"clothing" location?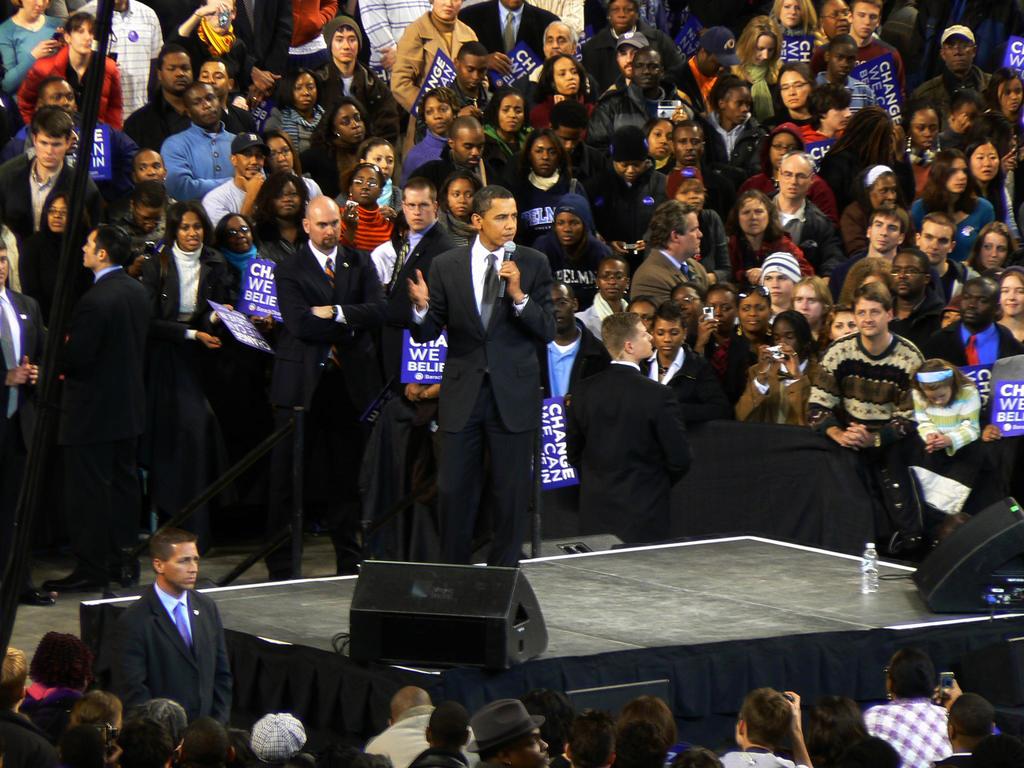
[left=413, top=148, right=510, bottom=191]
